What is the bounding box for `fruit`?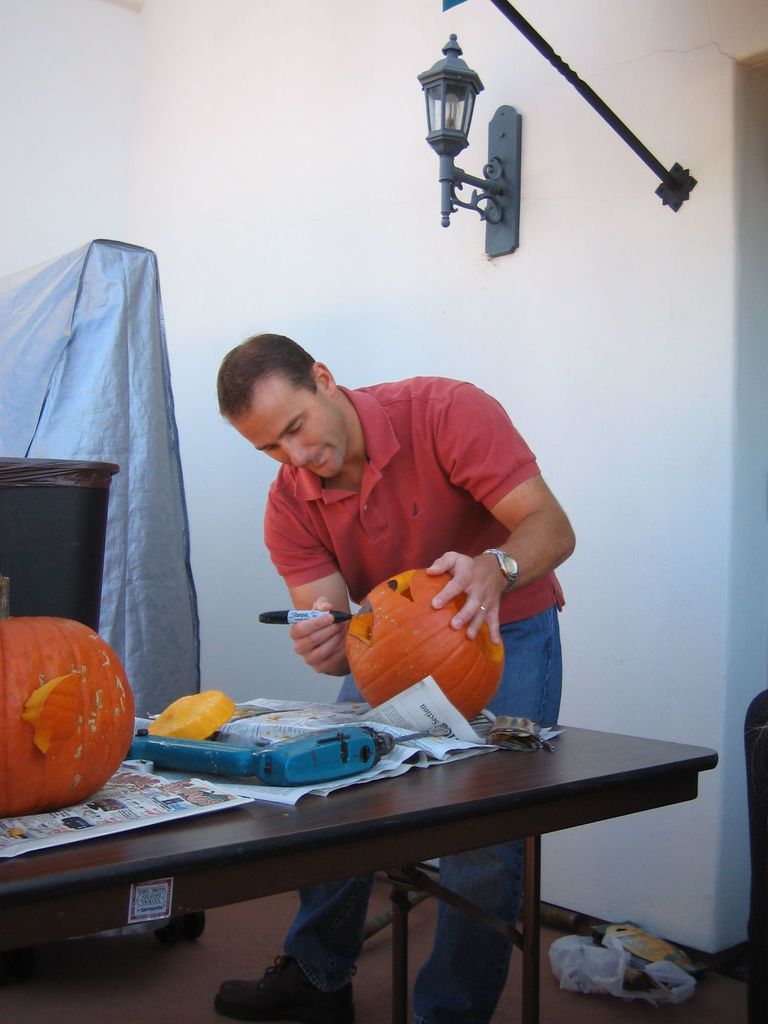
[x1=345, y1=564, x2=515, y2=721].
